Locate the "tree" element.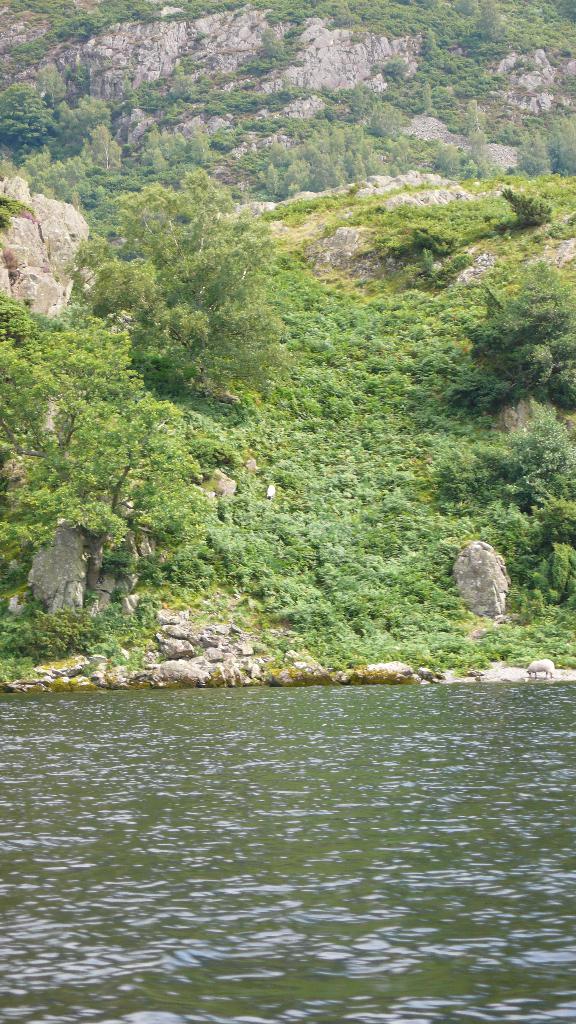
Element bbox: (x1=1, y1=391, x2=223, y2=589).
